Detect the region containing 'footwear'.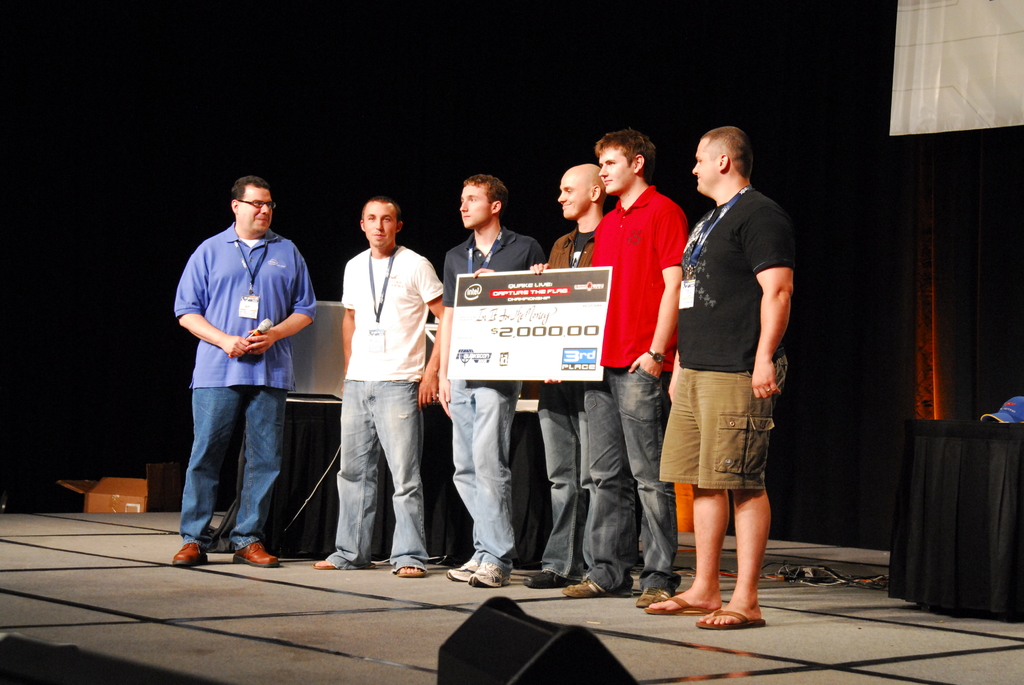
Rect(560, 581, 621, 598).
